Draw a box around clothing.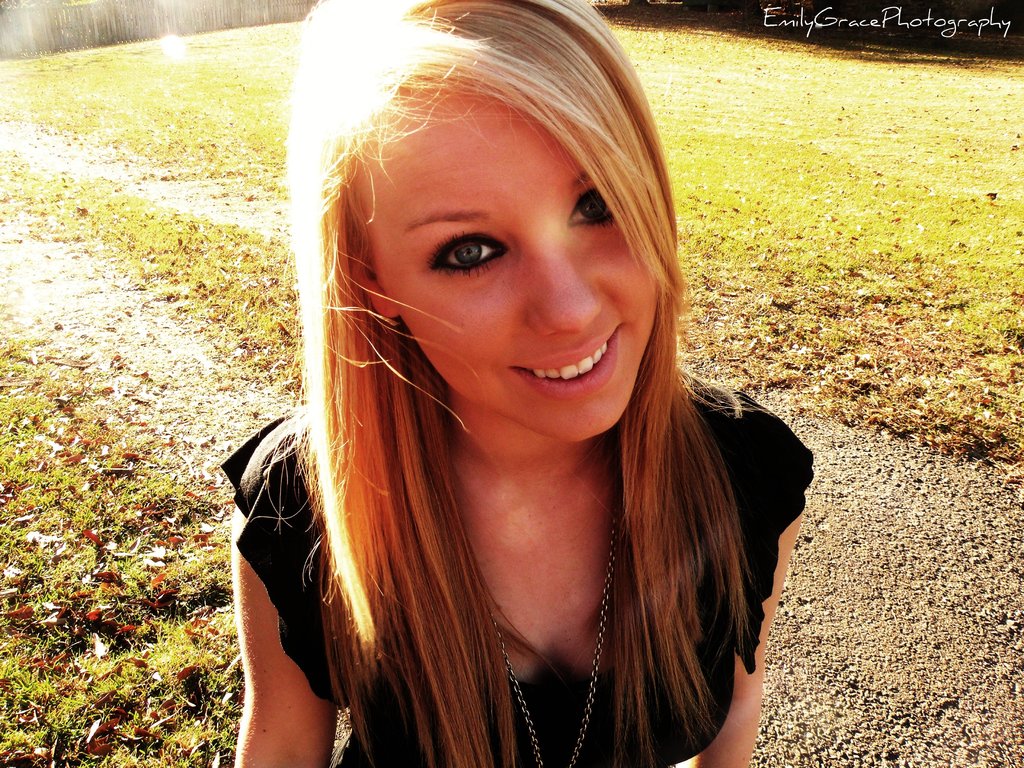
[219,346,810,749].
